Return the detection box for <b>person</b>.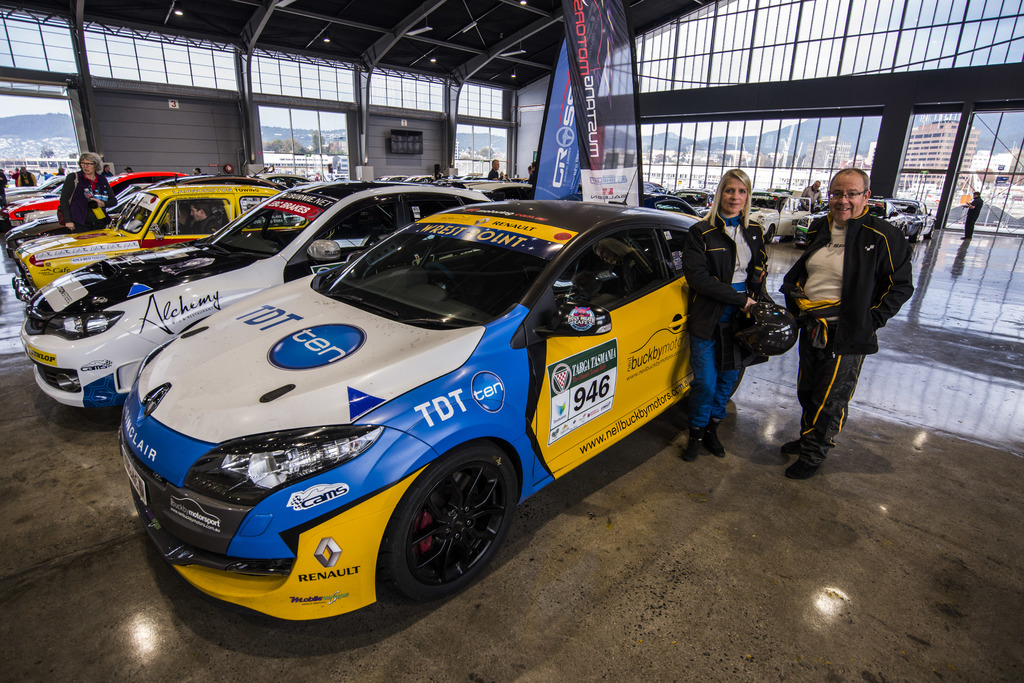
BBox(682, 168, 774, 460).
